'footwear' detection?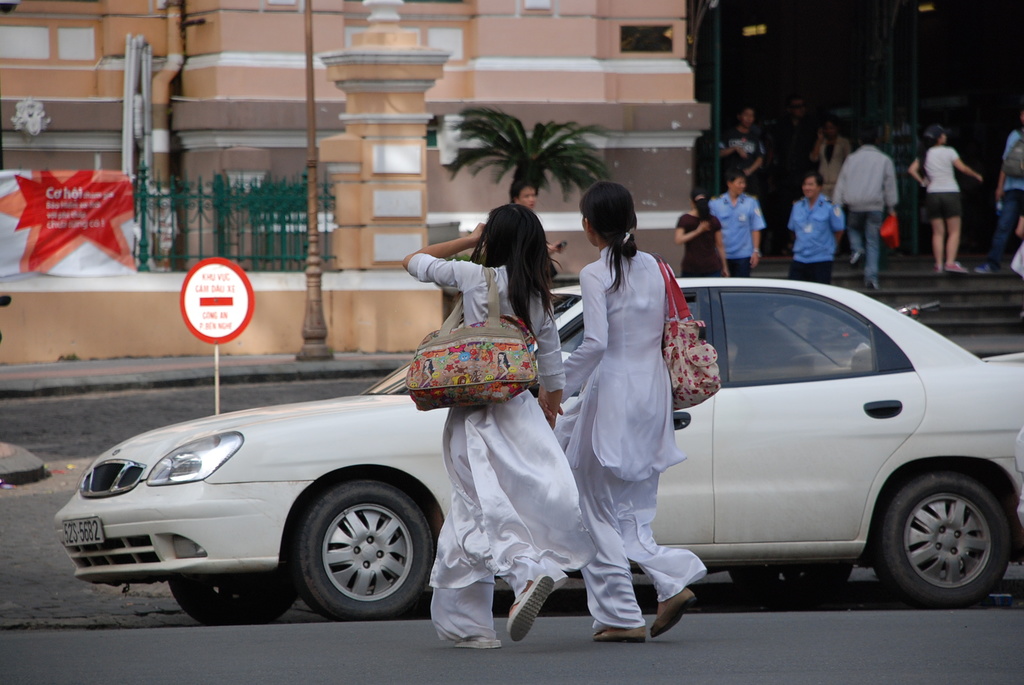
box=[974, 264, 993, 274]
